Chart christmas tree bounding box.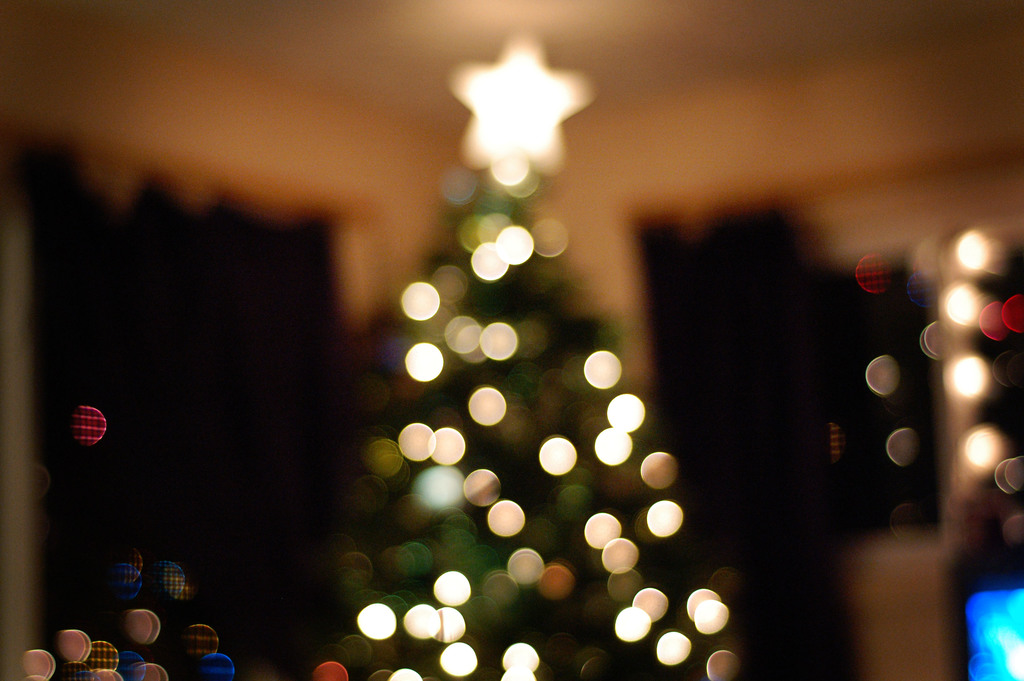
Charted: [269, 27, 757, 680].
